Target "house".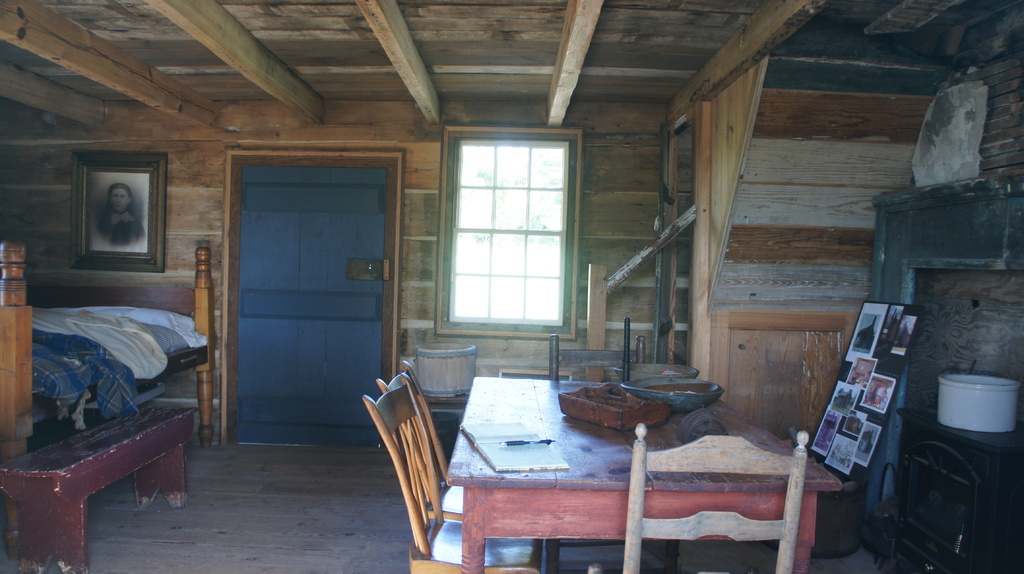
Target region: <region>0, 0, 1023, 573</region>.
